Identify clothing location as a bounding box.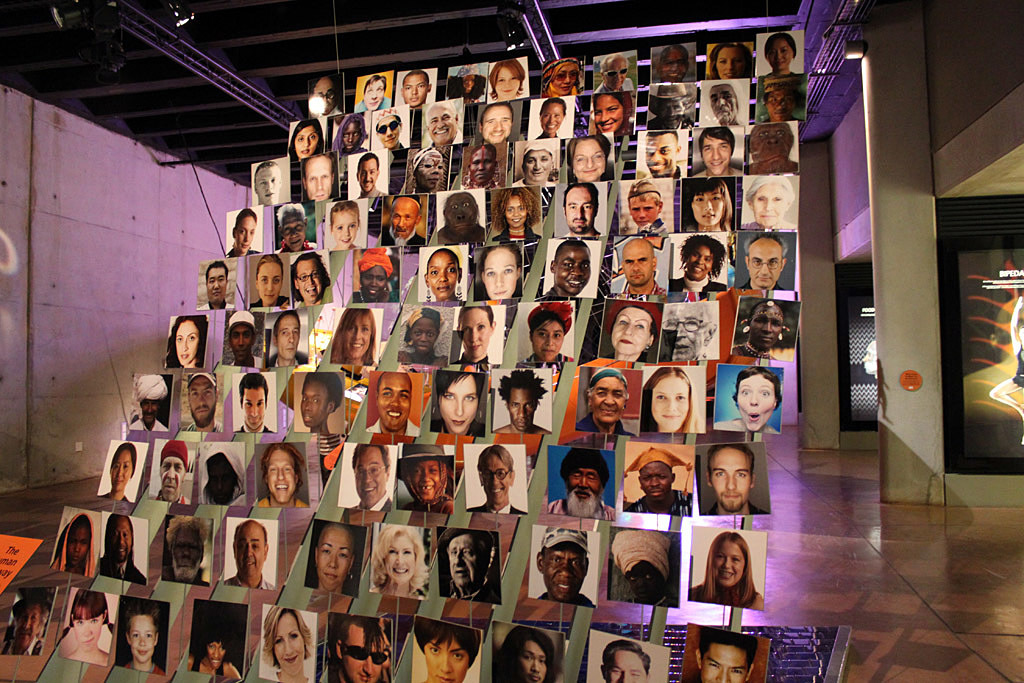
region(129, 416, 169, 431).
